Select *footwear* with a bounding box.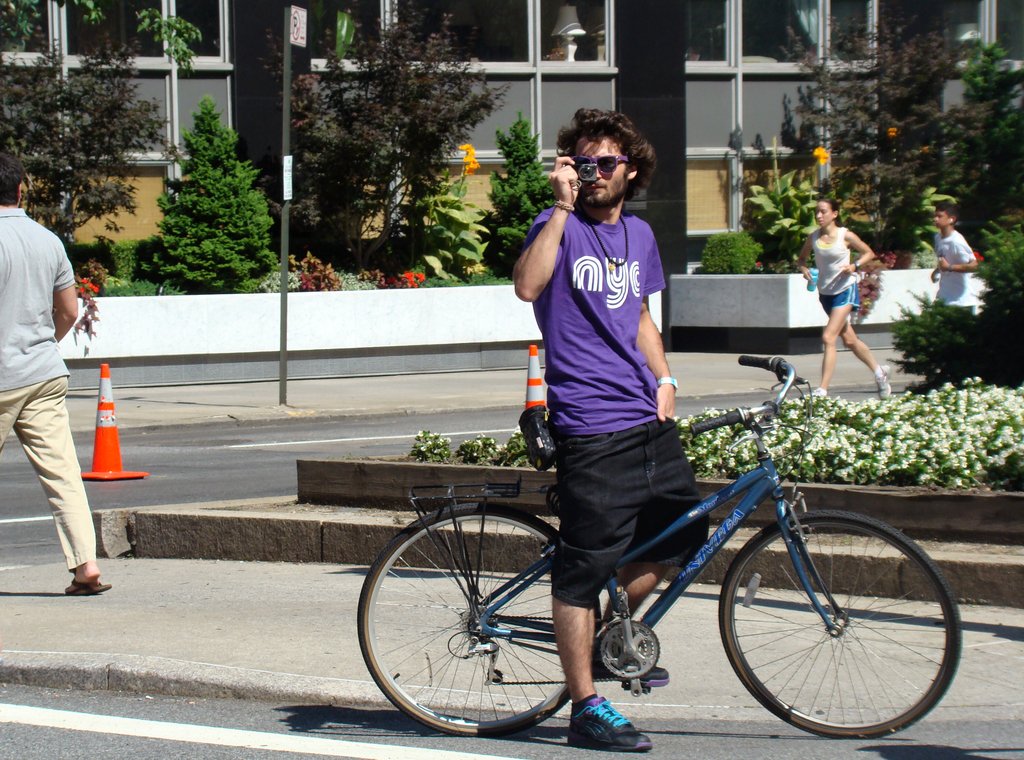
(64,577,115,596).
